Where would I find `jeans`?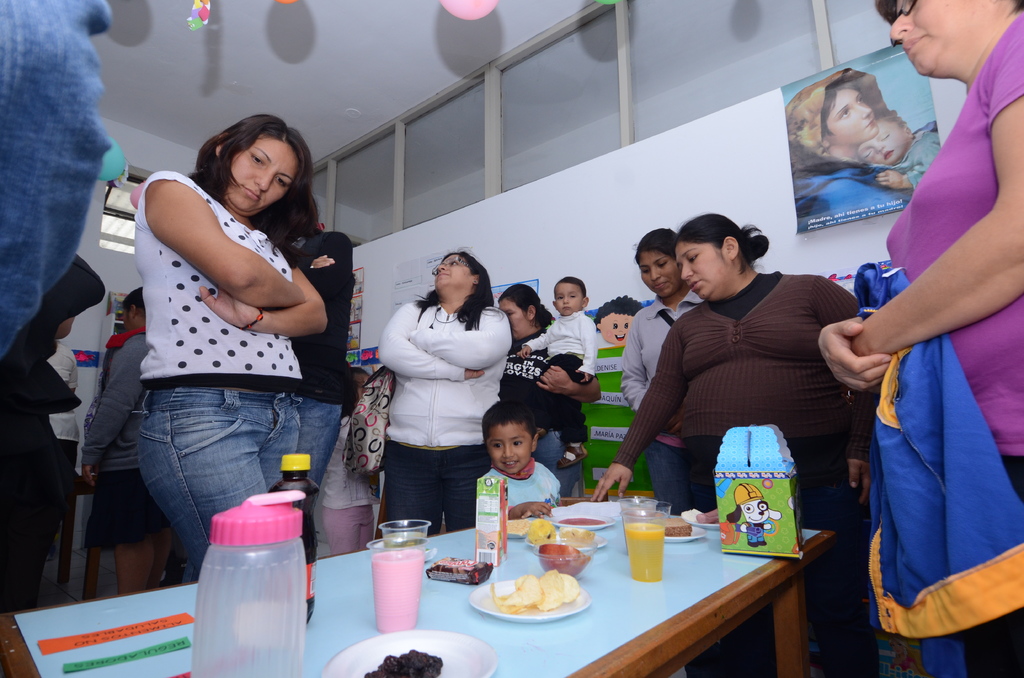
At {"x1": 0, "y1": 410, "x2": 72, "y2": 619}.
